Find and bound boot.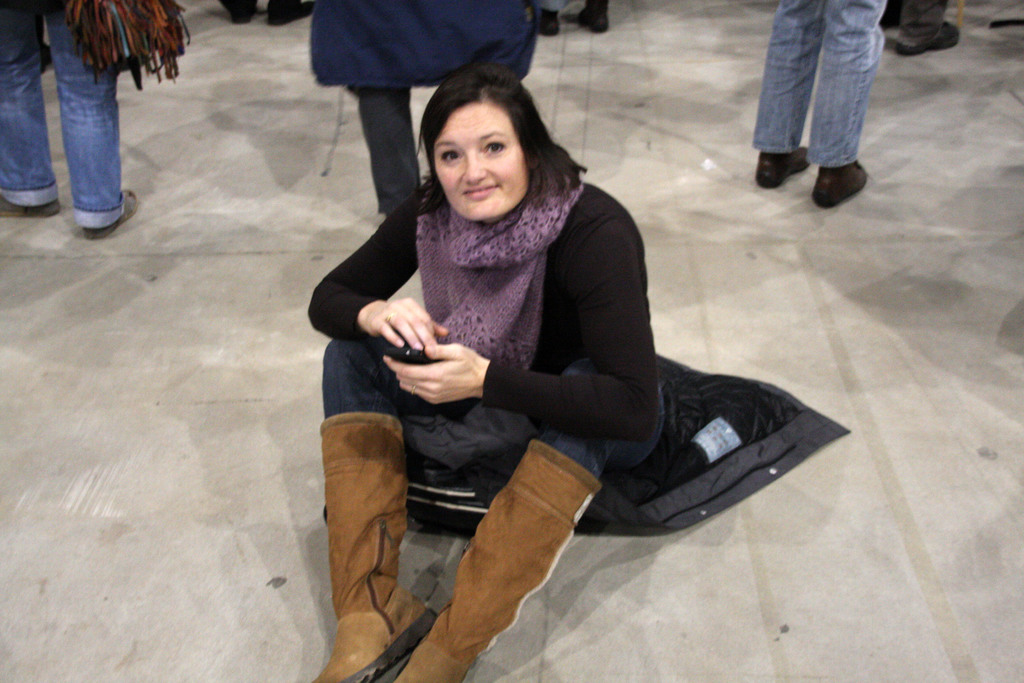
Bound: 312, 413, 437, 682.
